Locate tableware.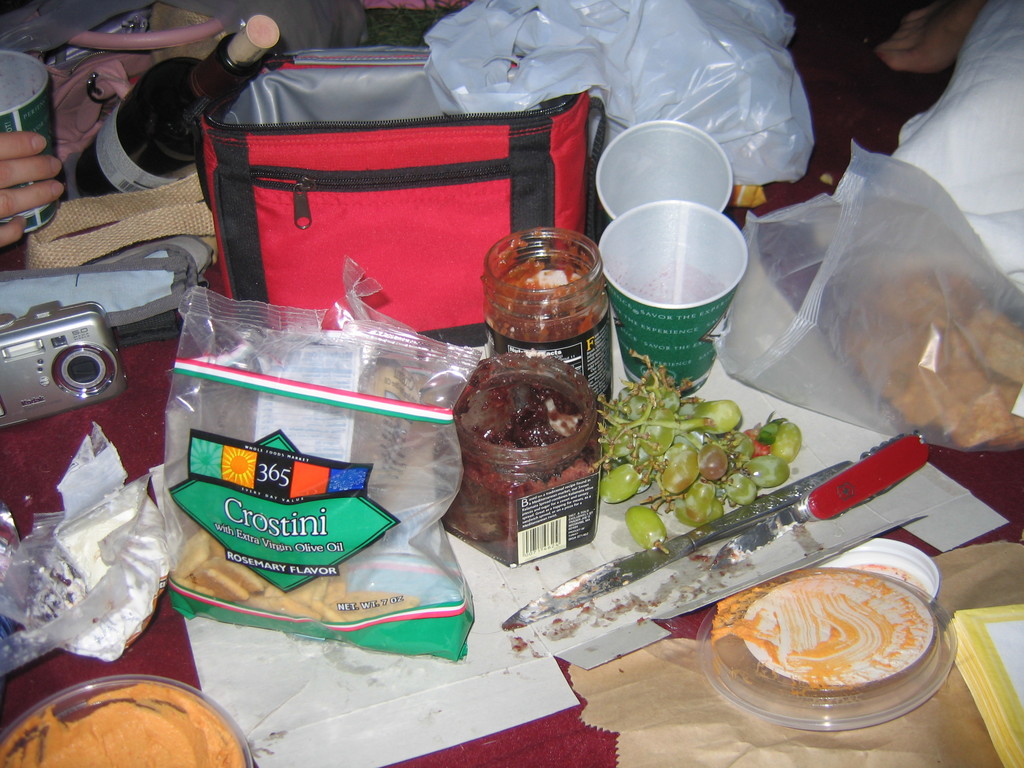
Bounding box: <bbox>0, 46, 59, 239</bbox>.
